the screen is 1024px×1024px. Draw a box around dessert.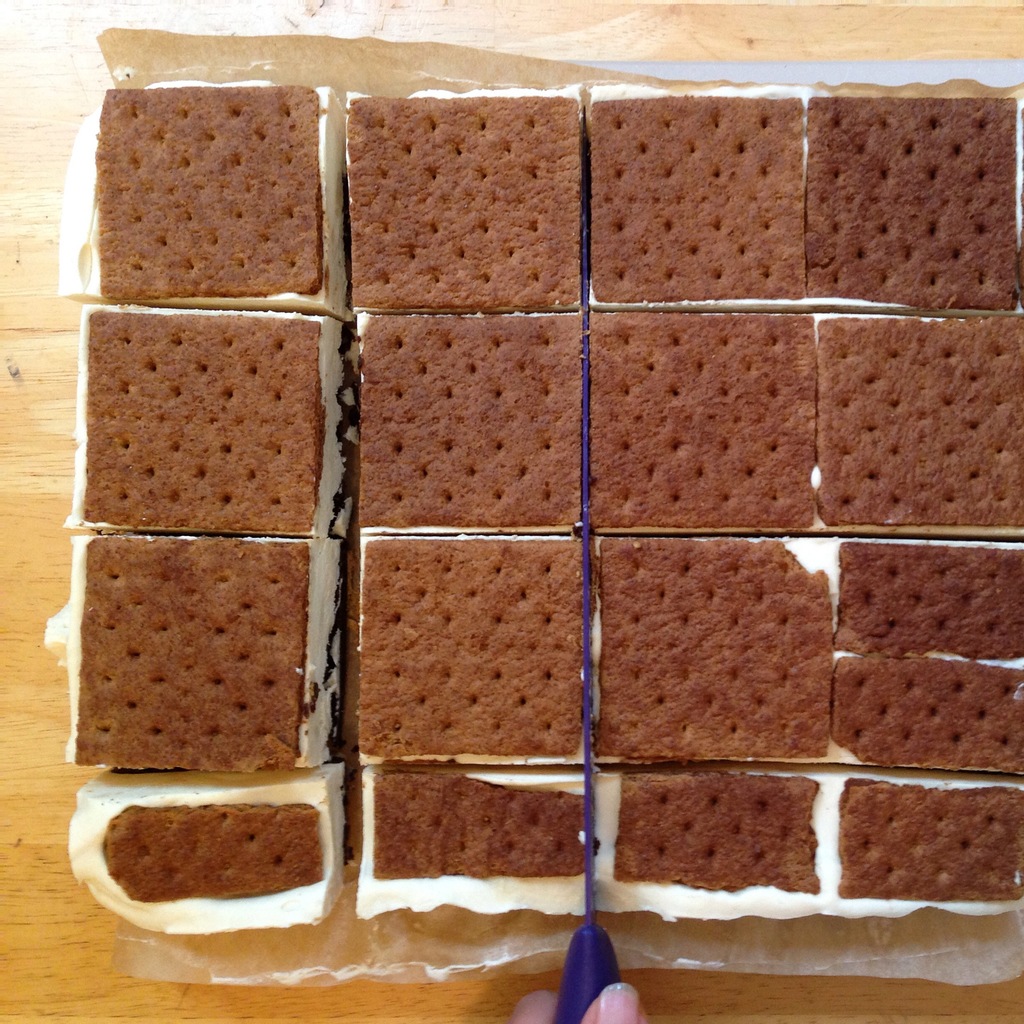
{"left": 81, "top": 796, "right": 358, "bottom": 974}.
